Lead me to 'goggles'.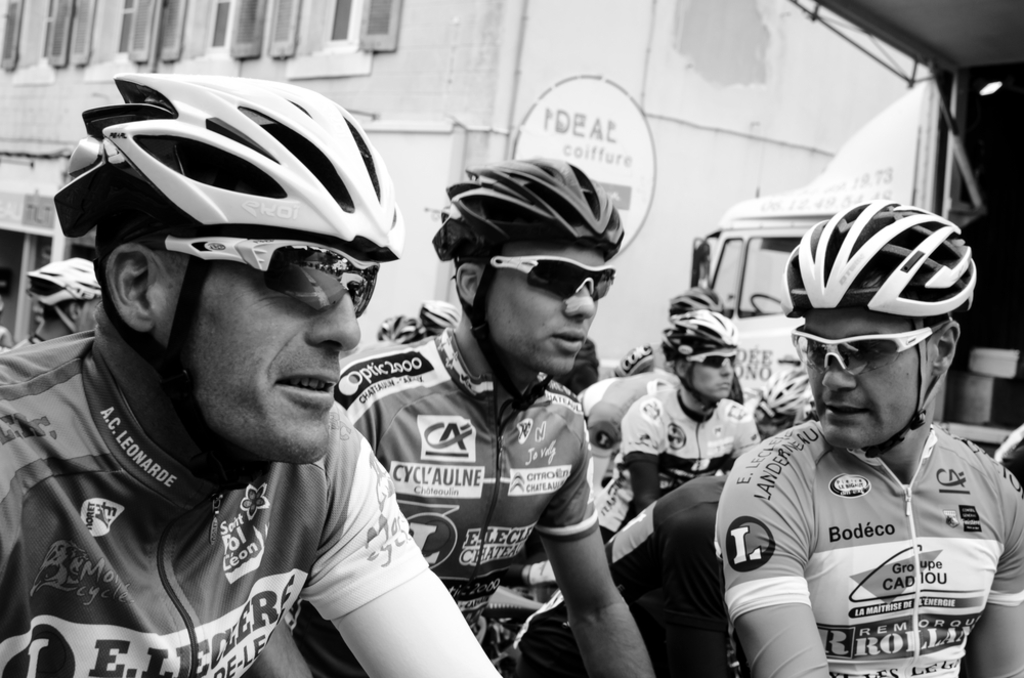
Lead to bbox=(144, 238, 375, 313).
